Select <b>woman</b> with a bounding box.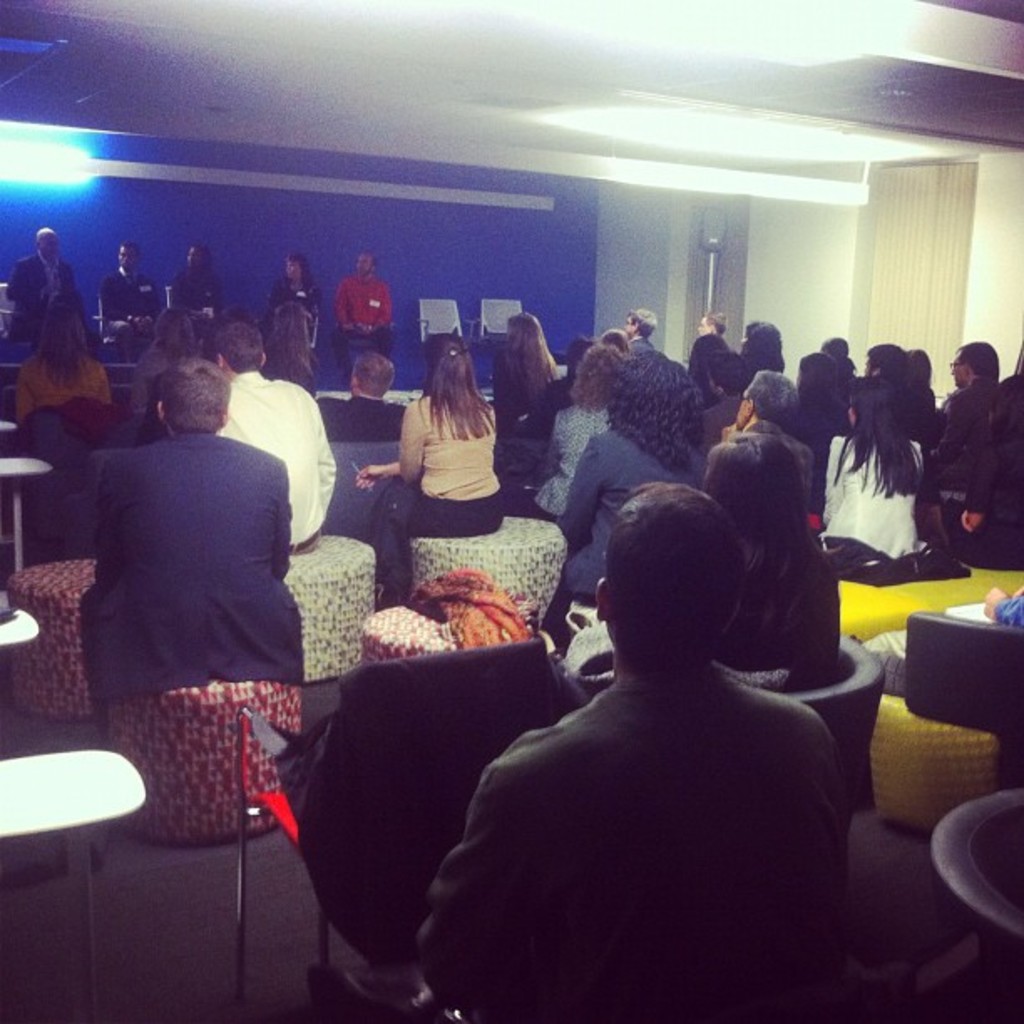
bbox(264, 253, 325, 316).
